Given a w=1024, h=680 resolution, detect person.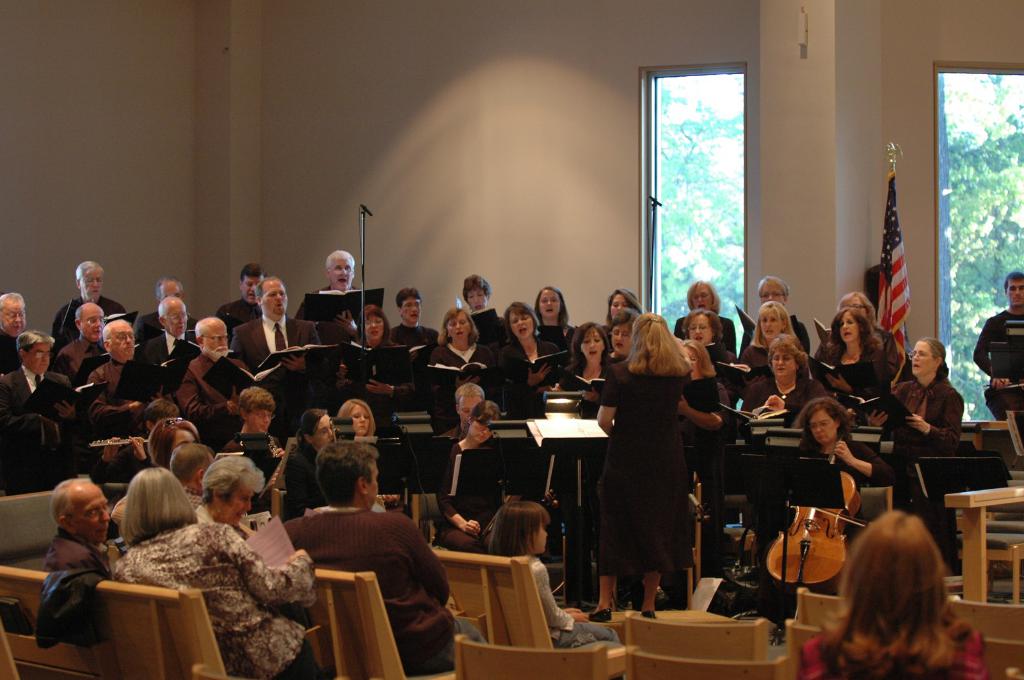
{"left": 589, "top": 312, "right": 633, "bottom": 377}.
